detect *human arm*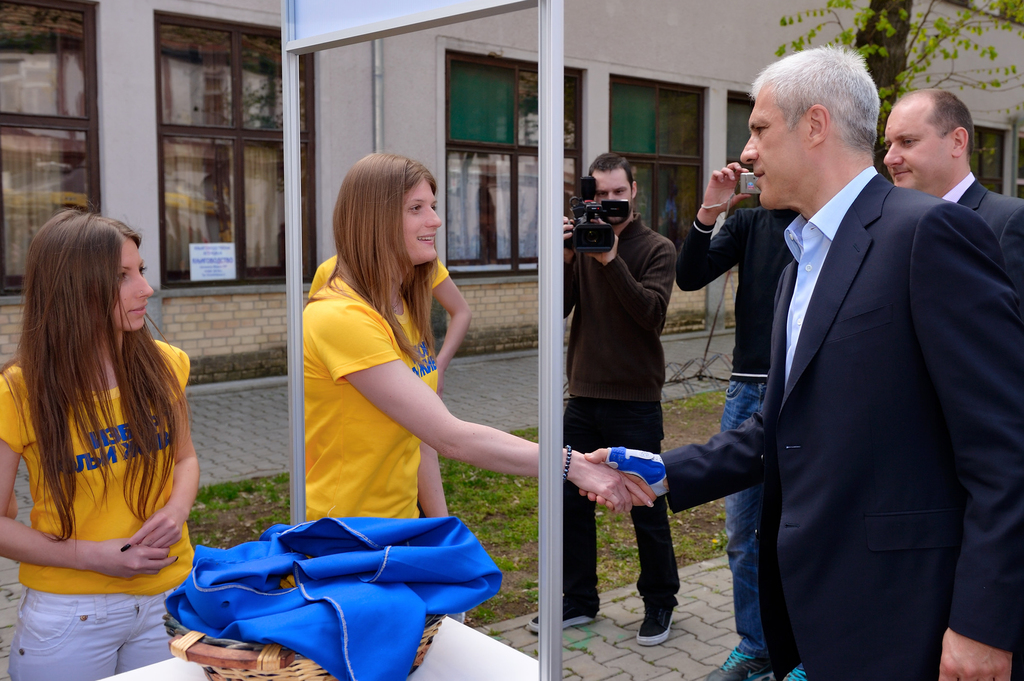
crop(337, 321, 646, 509)
